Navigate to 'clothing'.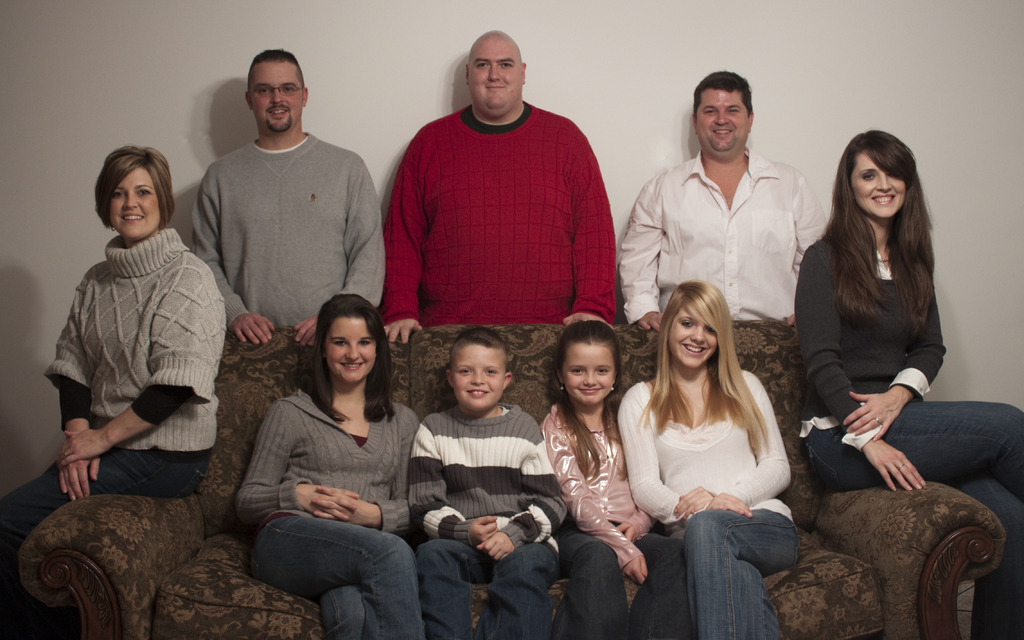
Navigation target: select_region(187, 125, 385, 335).
